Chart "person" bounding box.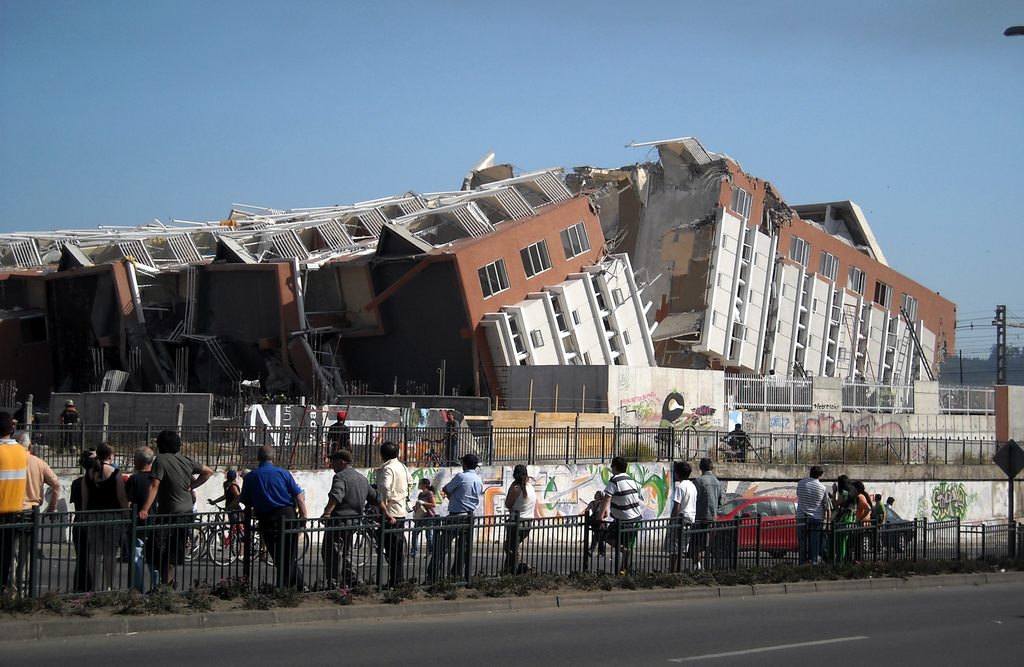
Charted: (371, 438, 412, 589).
